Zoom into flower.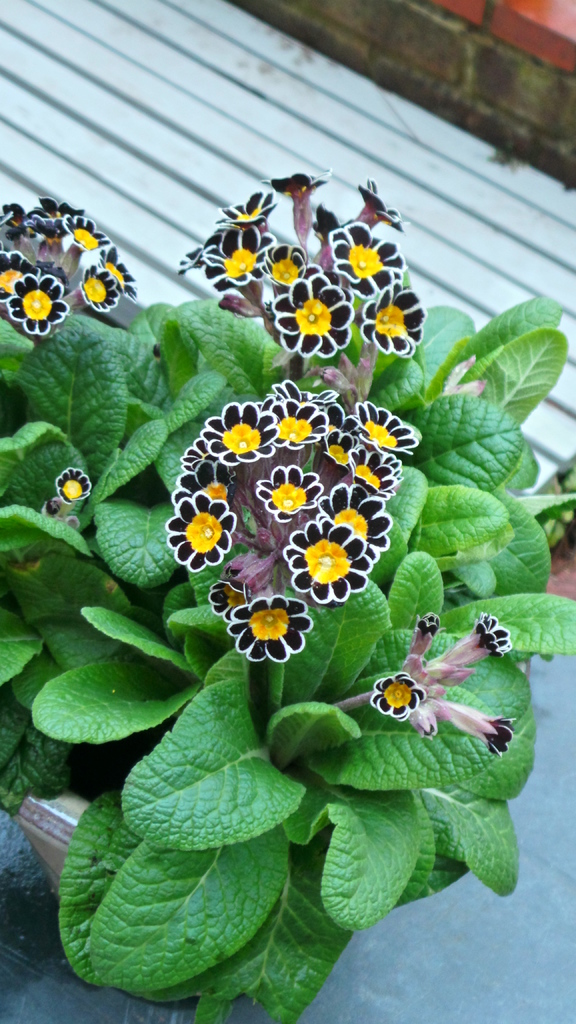
Zoom target: select_region(52, 467, 93, 509).
